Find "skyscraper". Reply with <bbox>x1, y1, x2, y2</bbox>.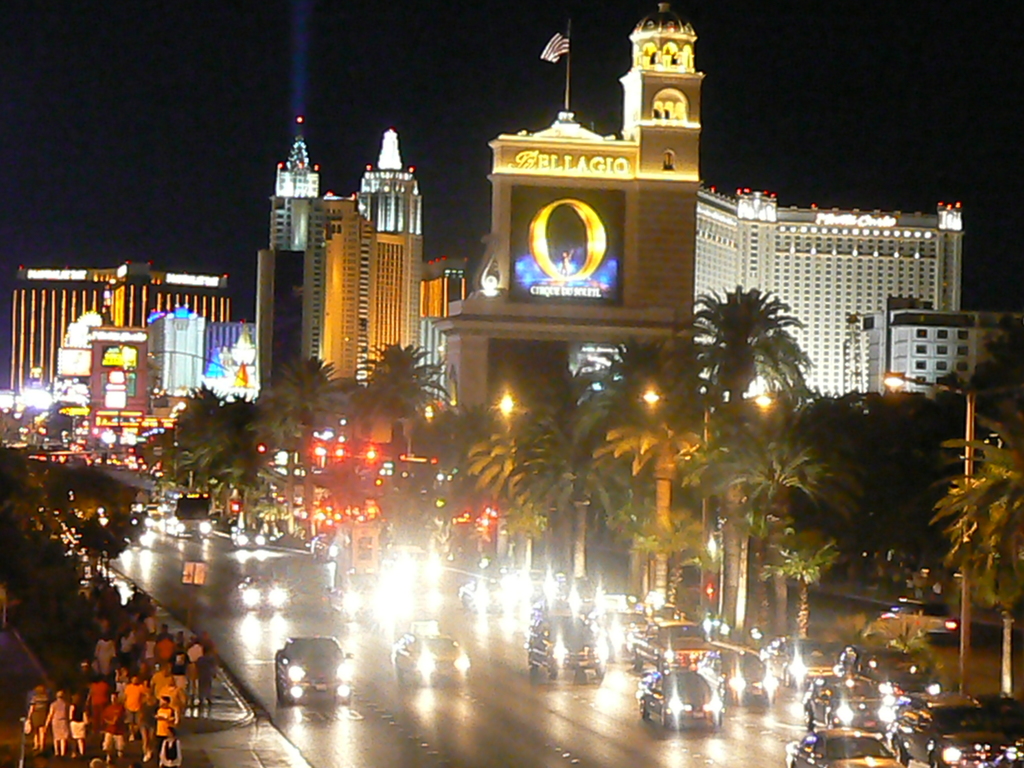
<bbox>323, 200, 387, 375</bbox>.
